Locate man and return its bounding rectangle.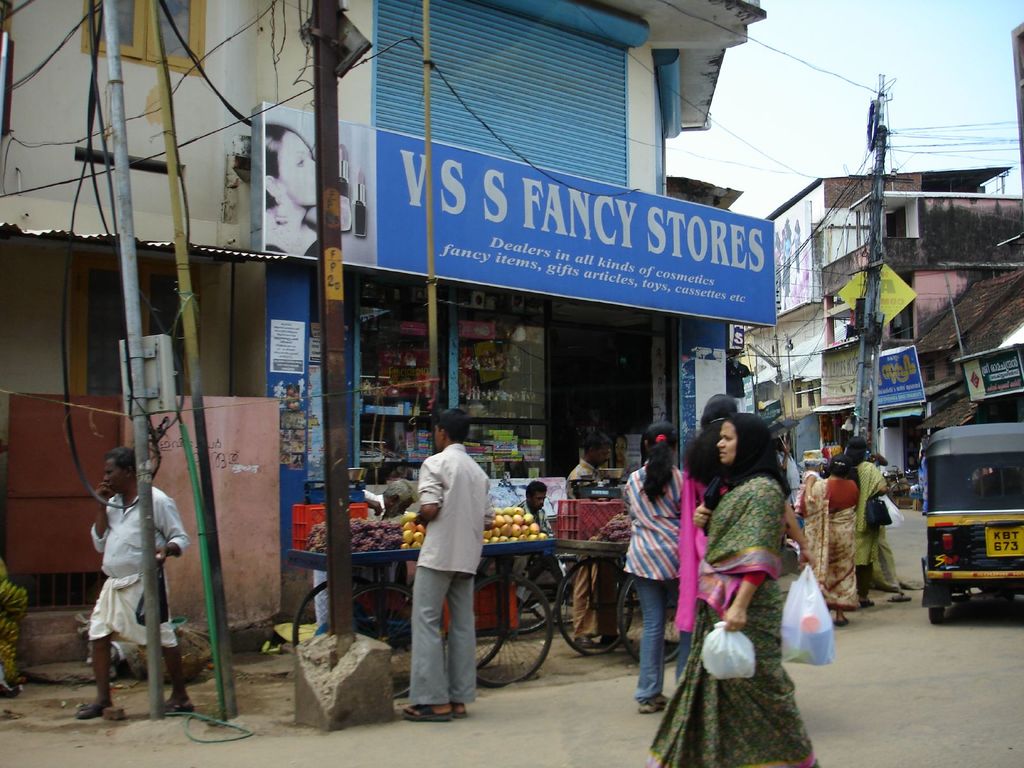
{"x1": 399, "y1": 407, "x2": 488, "y2": 727}.
